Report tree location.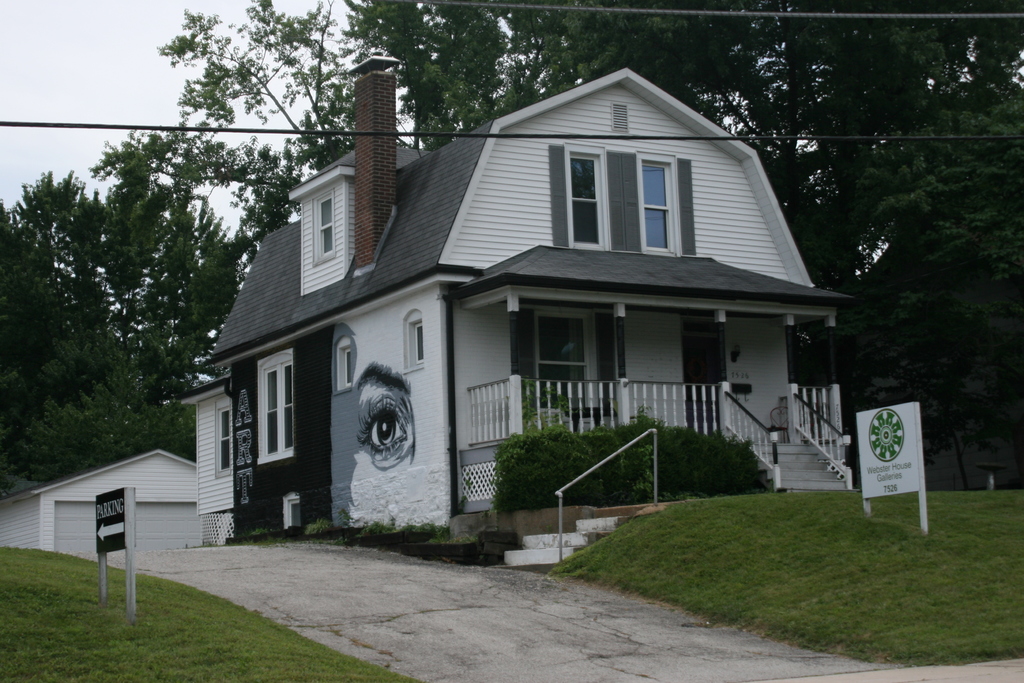
Report: BBox(149, 196, 203, 335).
